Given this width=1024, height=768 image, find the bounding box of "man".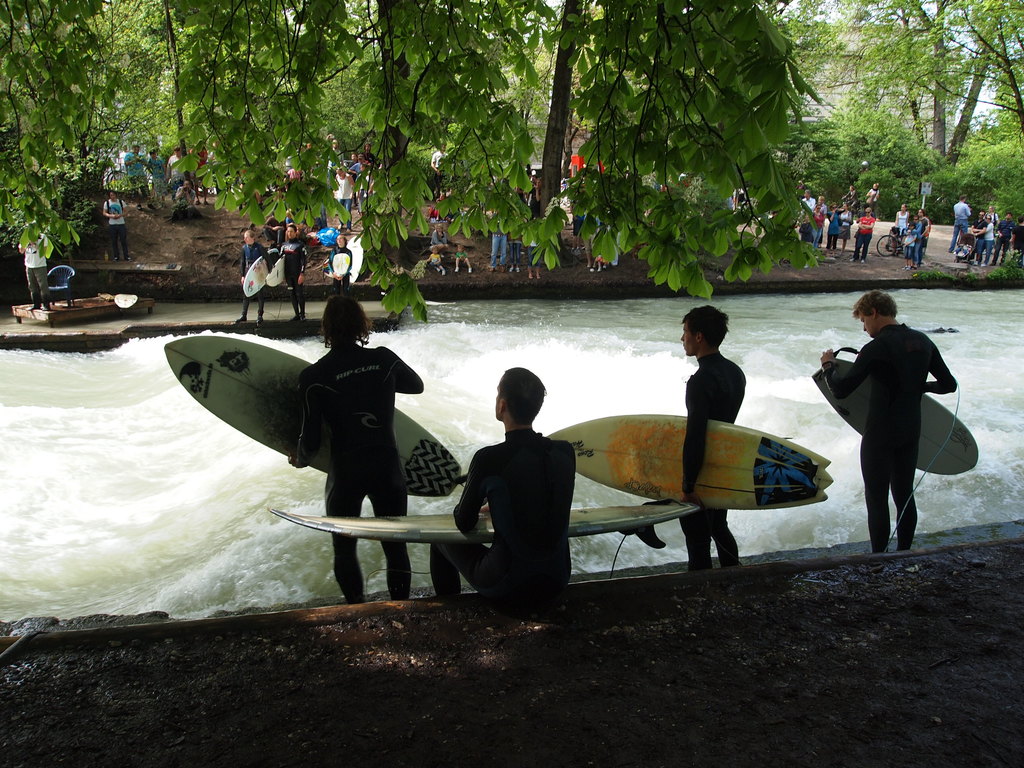
(488, 219, 510, 270).
